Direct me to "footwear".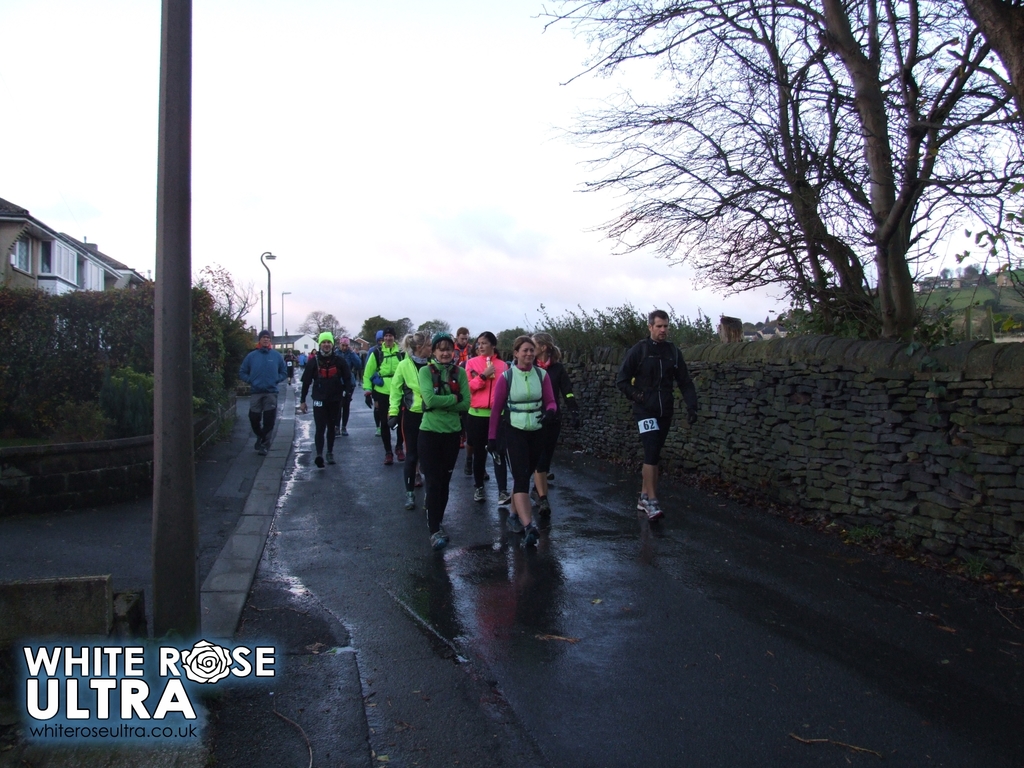
Direction: (408,487,421,509).
